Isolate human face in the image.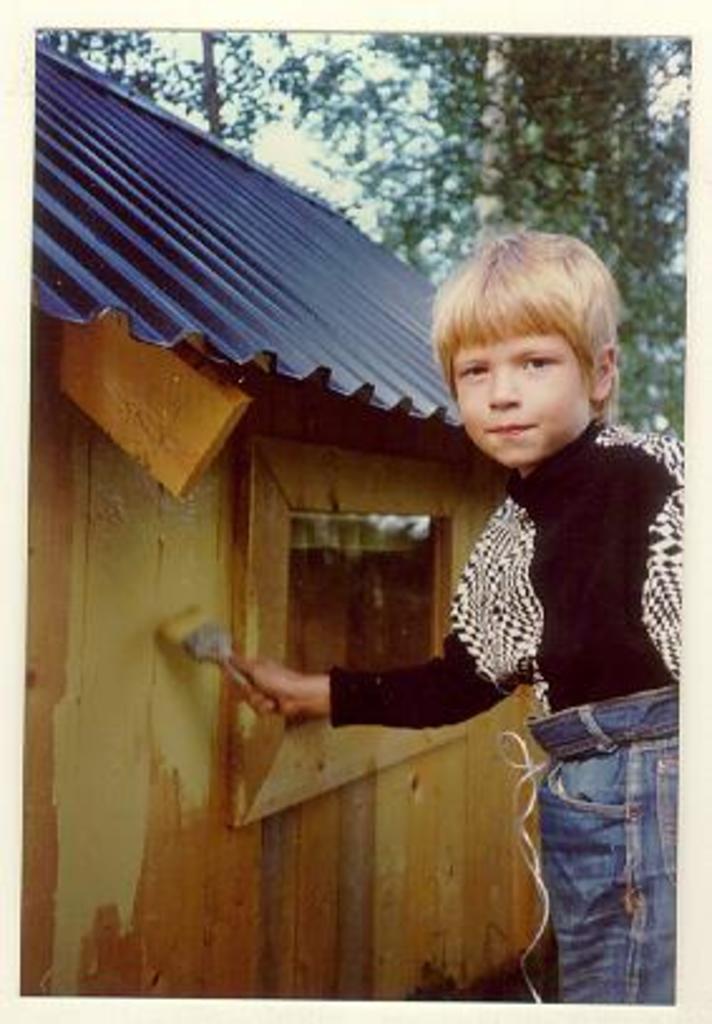
Isolated region: 453:335:589:468.
